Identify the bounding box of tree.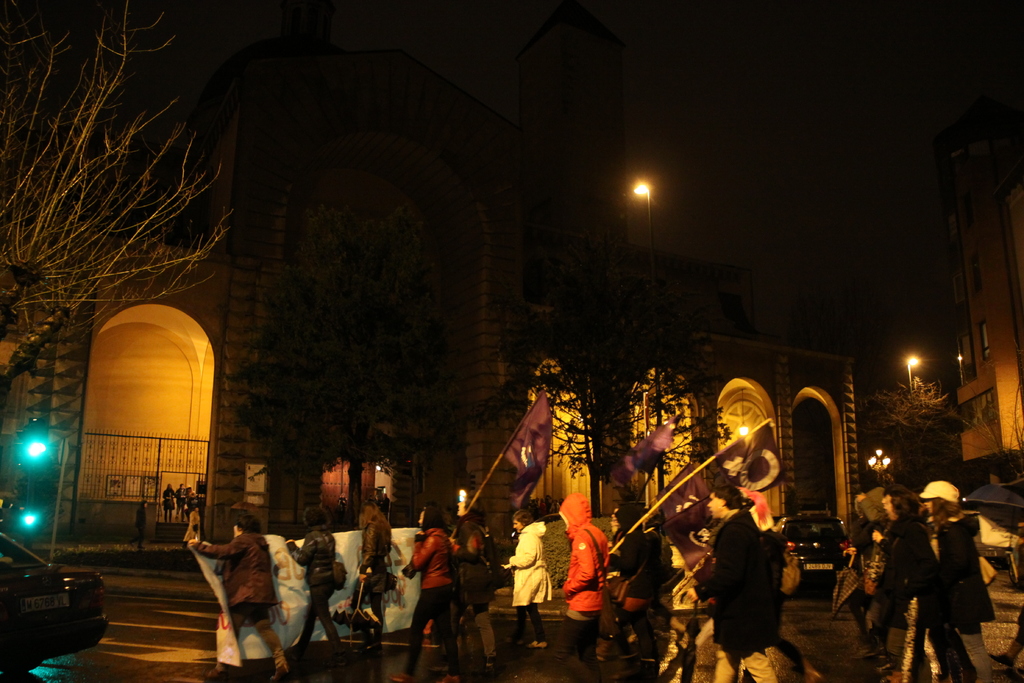
left=499, top=261, right=772, bottom=474.
